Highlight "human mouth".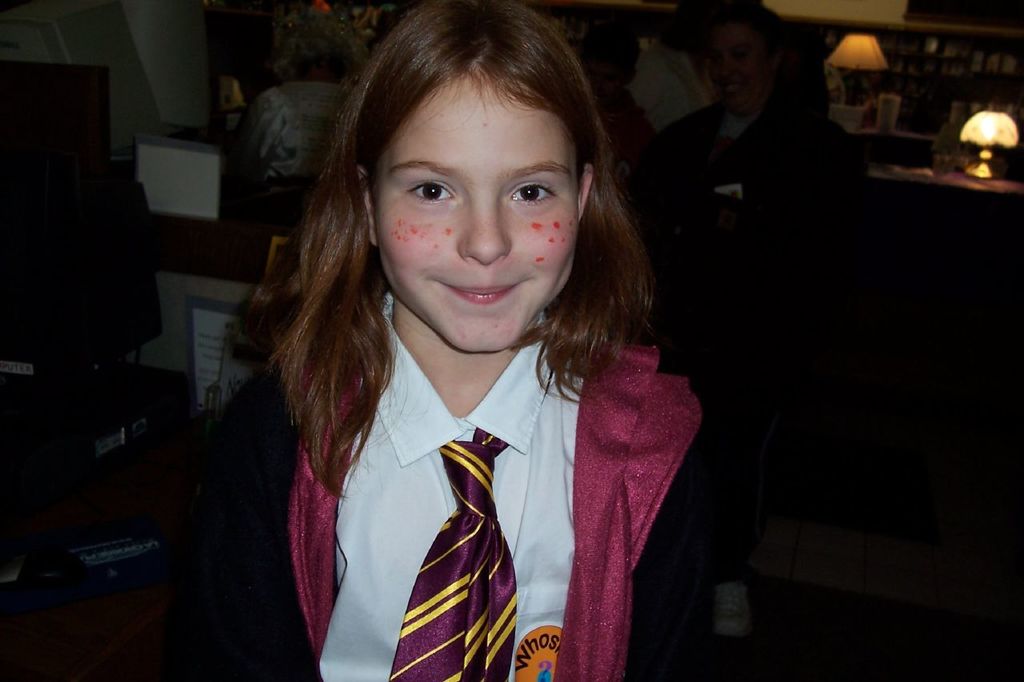
Highlighted region: locate(438, 281, 521, 306).
